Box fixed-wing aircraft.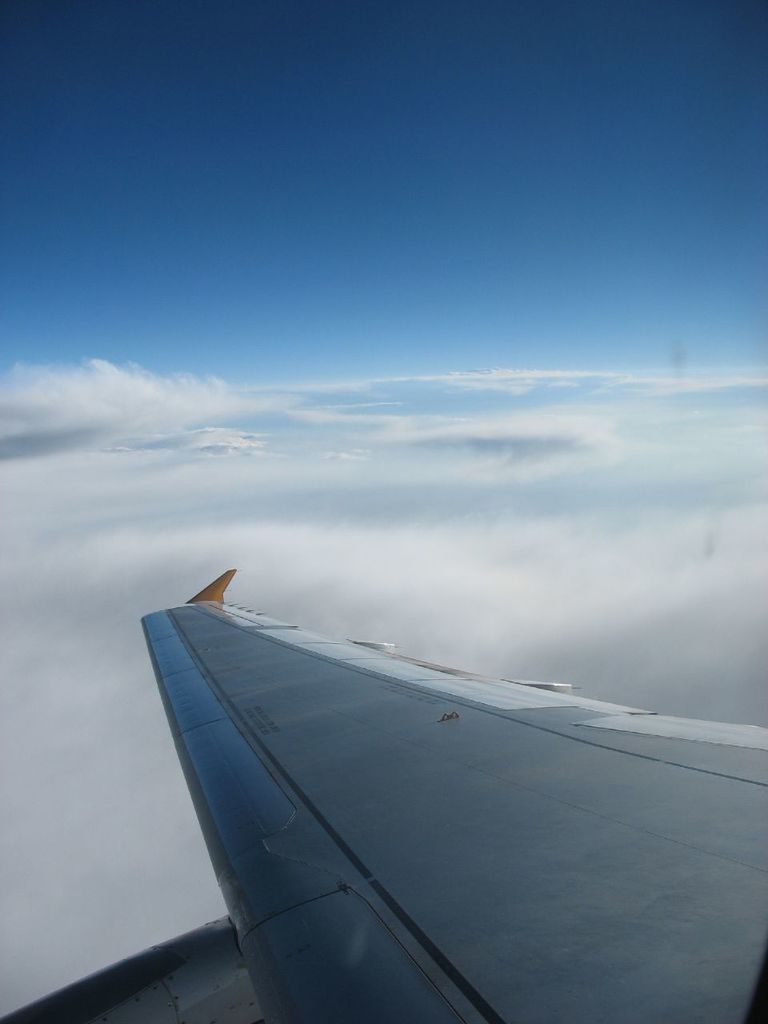
137/570/767/1023.
